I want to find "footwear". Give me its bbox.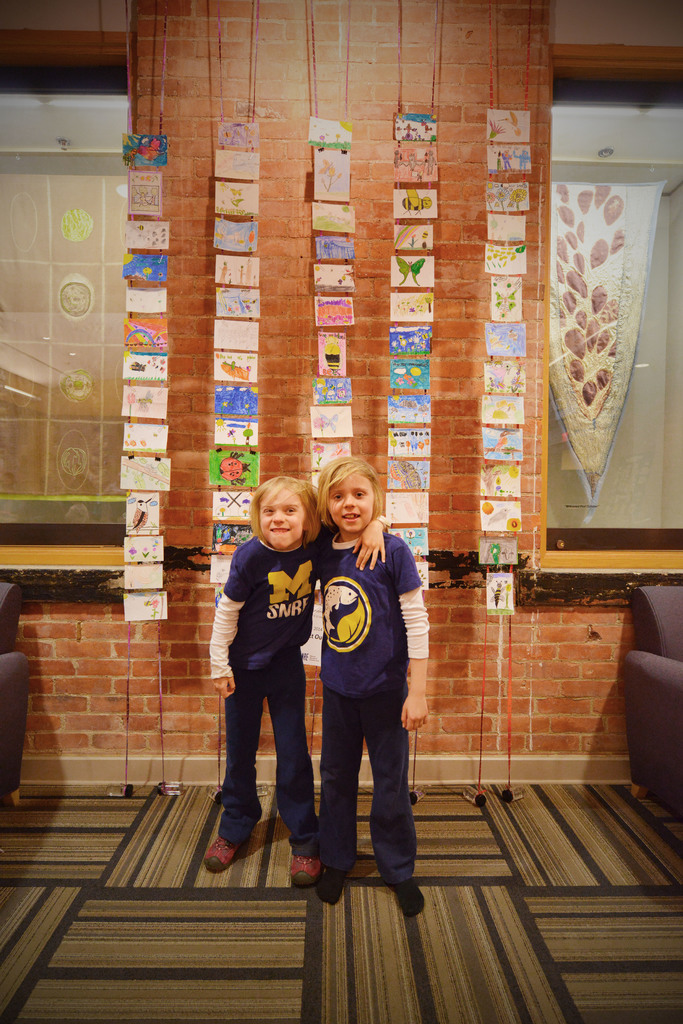
(287, 847, 365, 910).
